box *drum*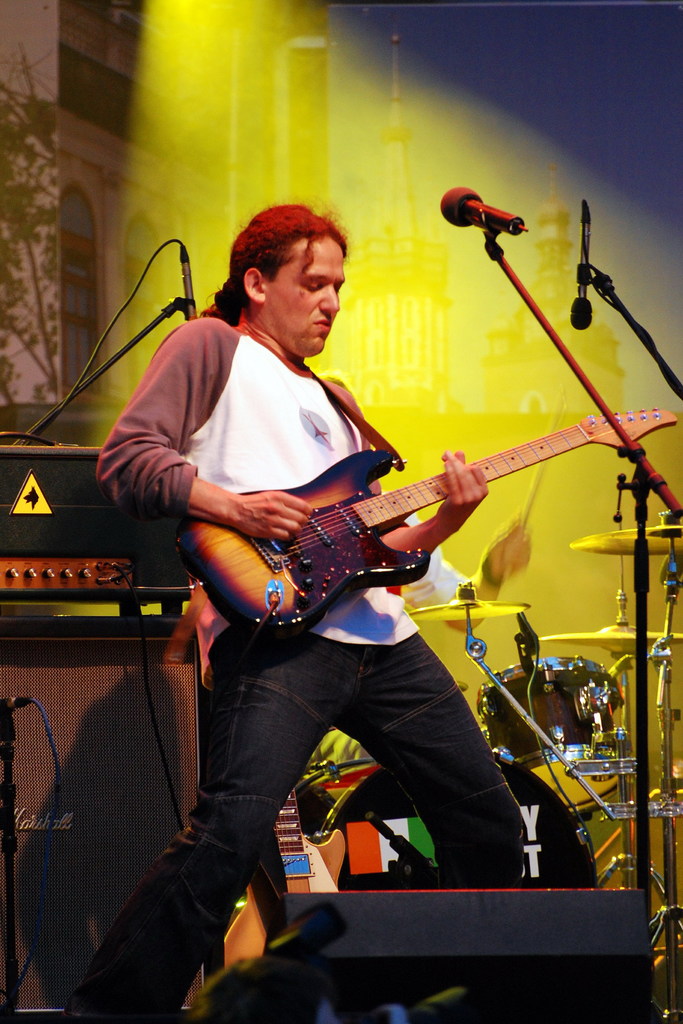
bbox(475, 655, 625, 809)
